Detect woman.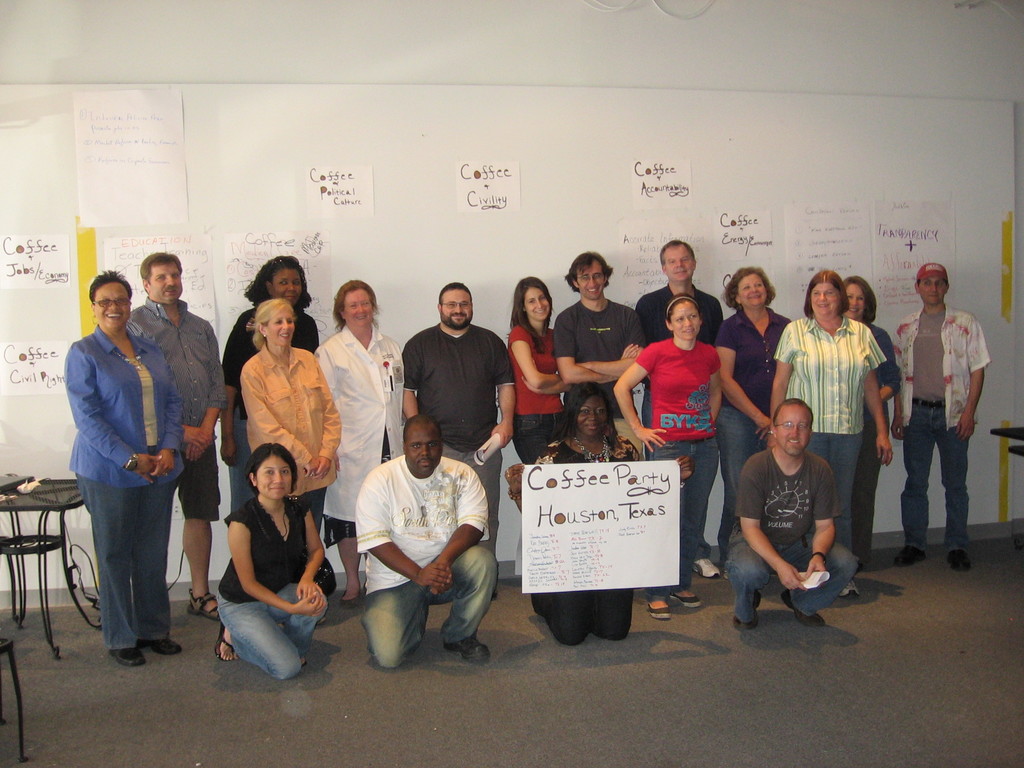
Detected at [x1=316, y1=276, x2=404, y2=604].
